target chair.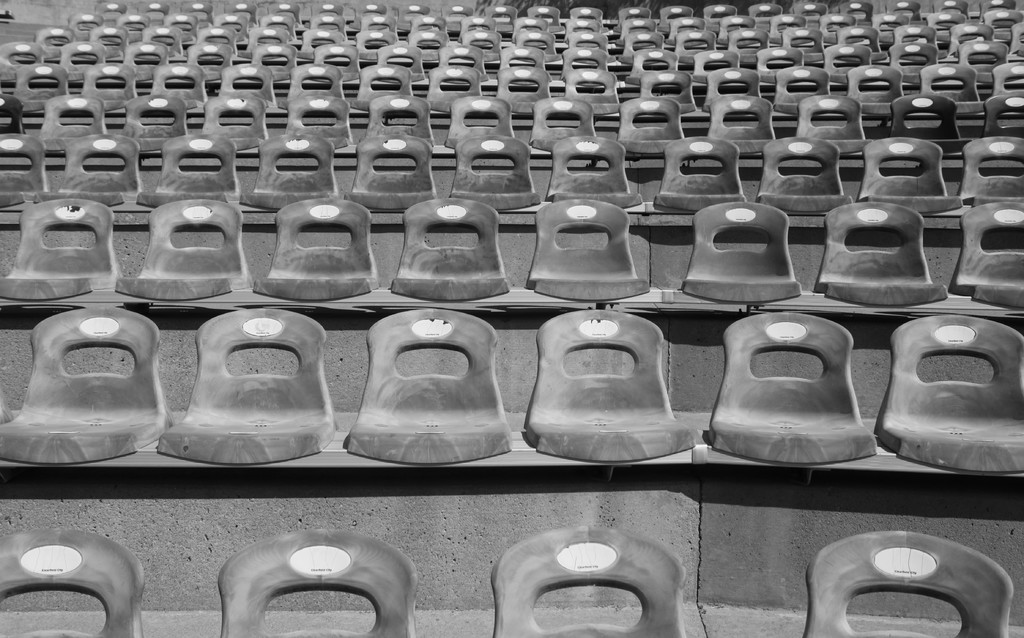
Target region: (left=611, top=99, right=688, bottom=161).
